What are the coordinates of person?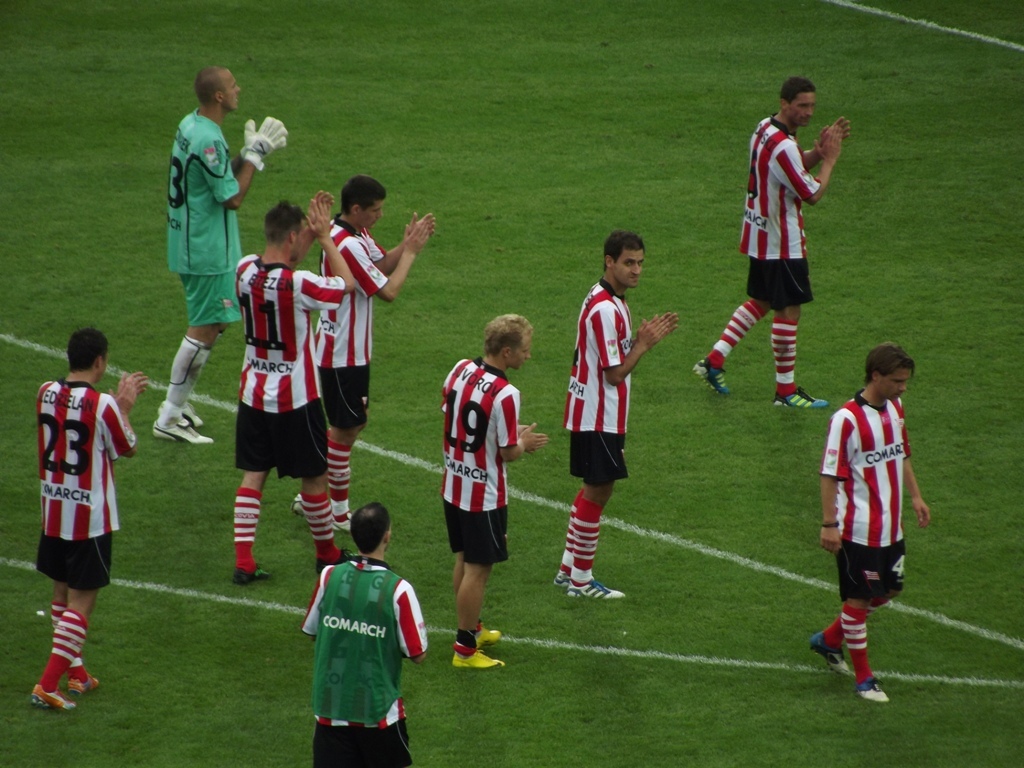
228:187:361:583.
